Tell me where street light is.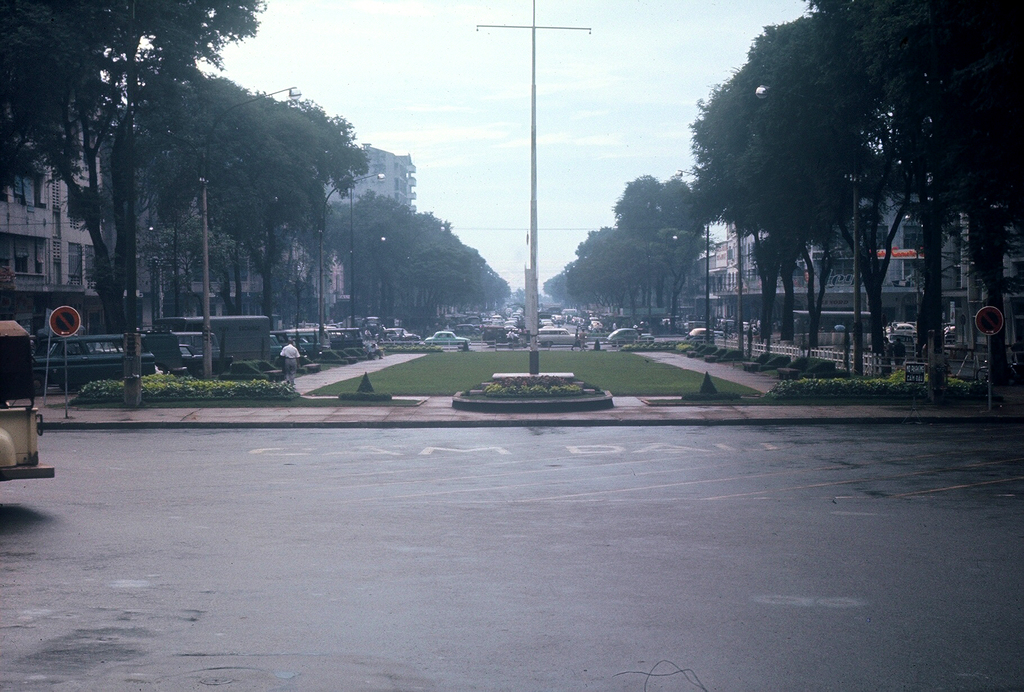
street light is at <region>404, 224, 449, 252</region>.
